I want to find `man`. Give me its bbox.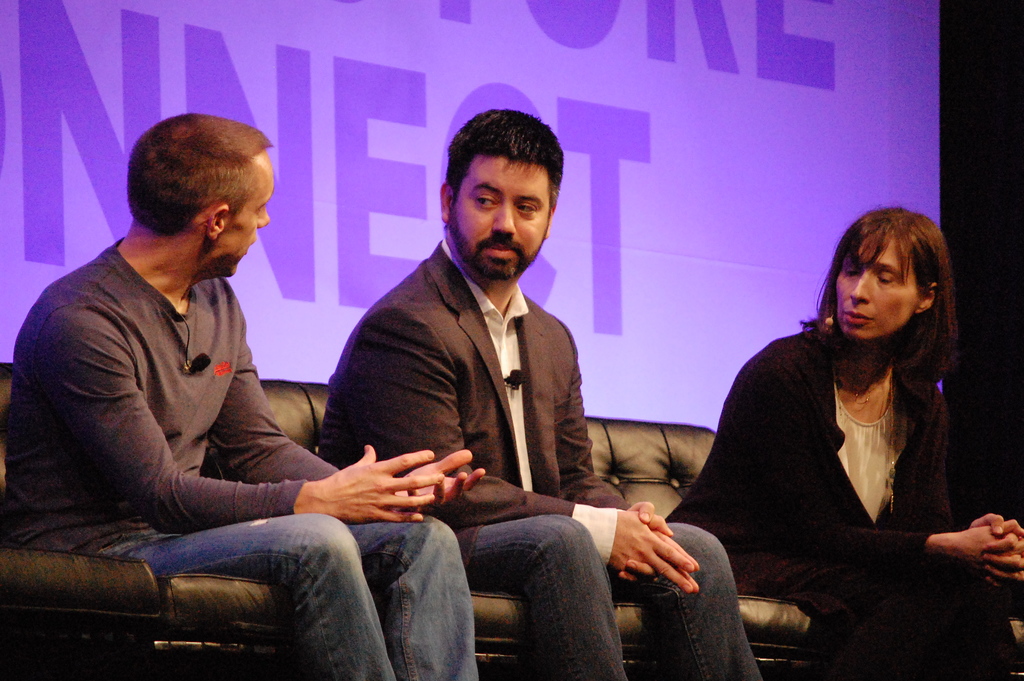
{"x1": 314, "y1": 104, "x2": 760, "y2": 677}.
